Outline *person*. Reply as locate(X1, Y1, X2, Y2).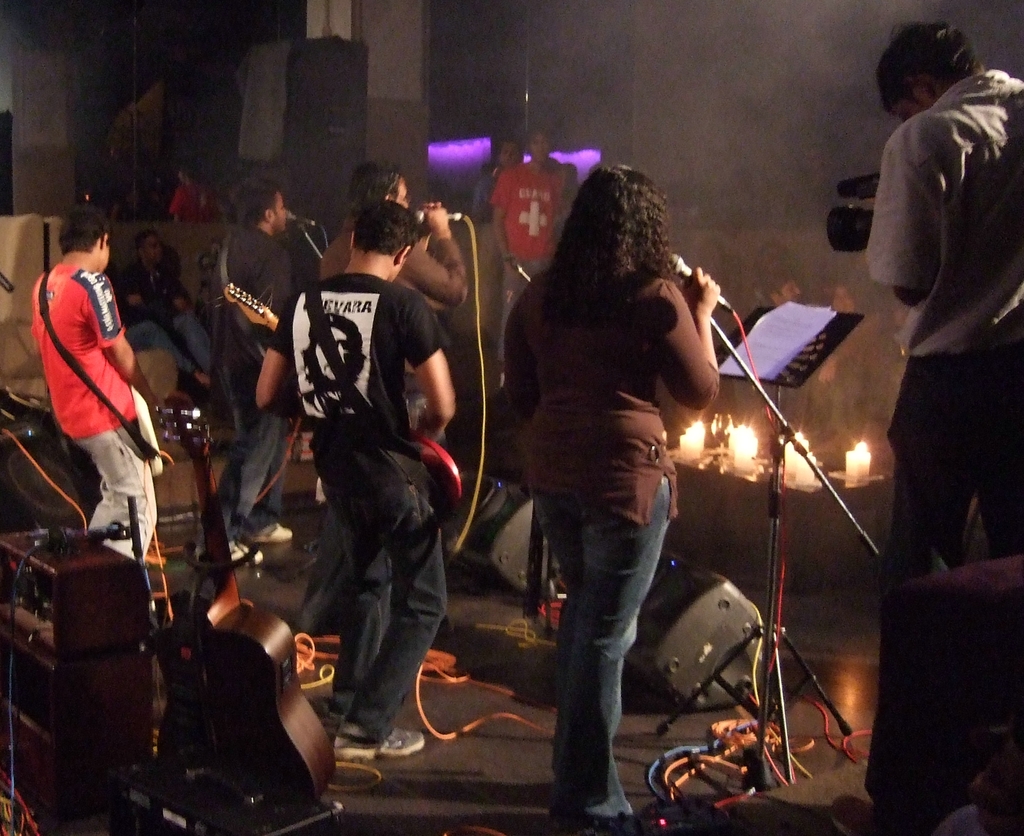
locate(19, 209, 157, 591).
